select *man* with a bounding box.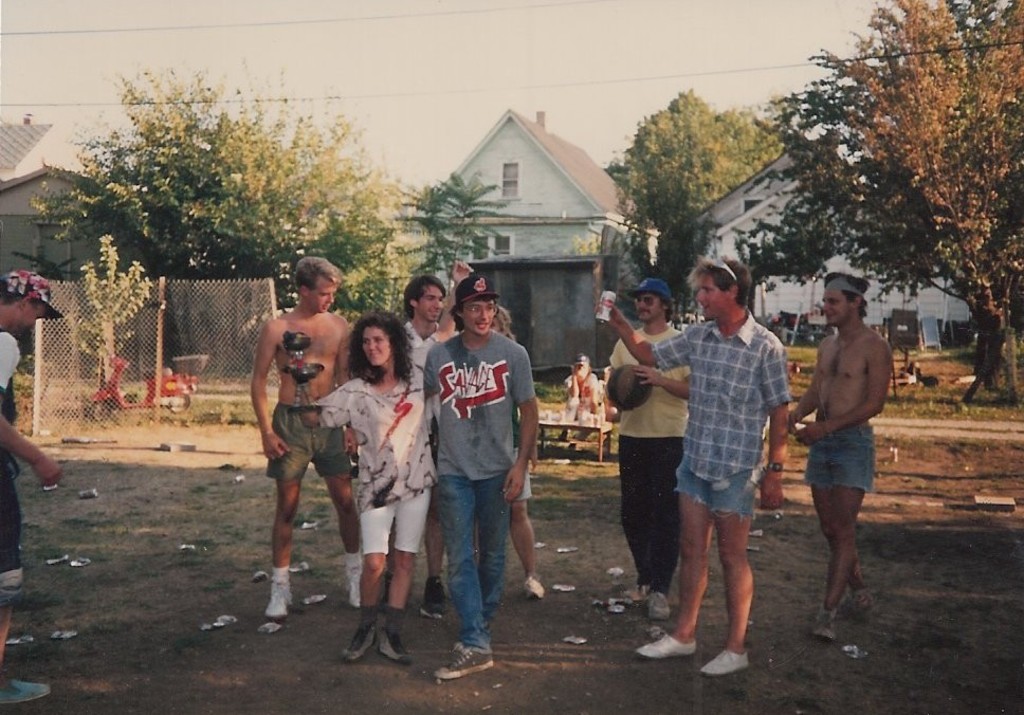
[248, 254, 368, 621].
